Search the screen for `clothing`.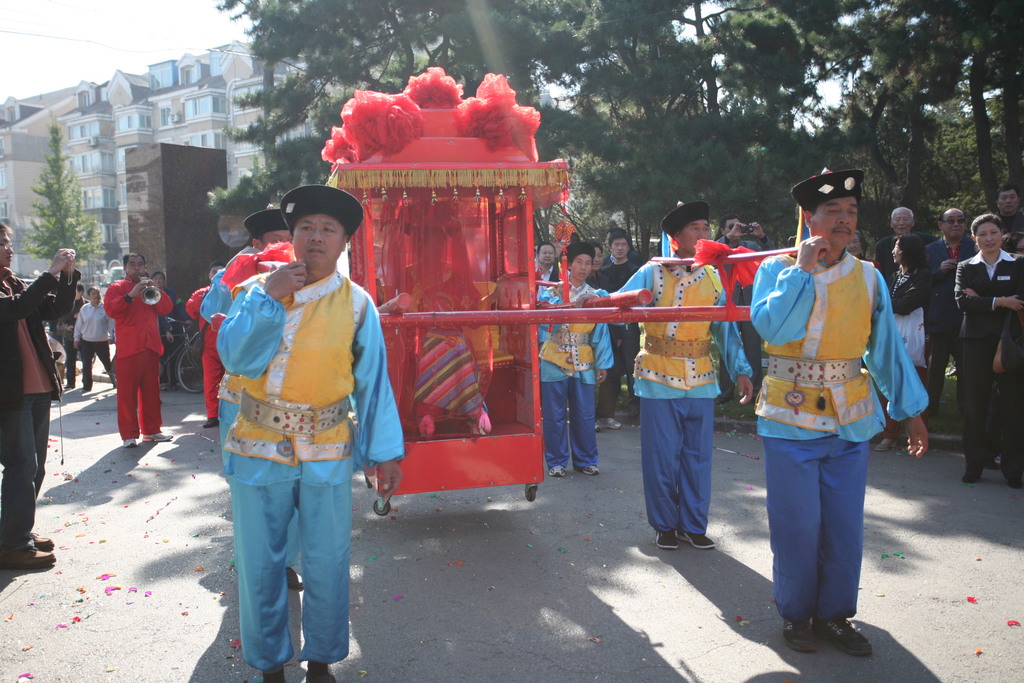
Found at box=[922, 241, 977, 404].
